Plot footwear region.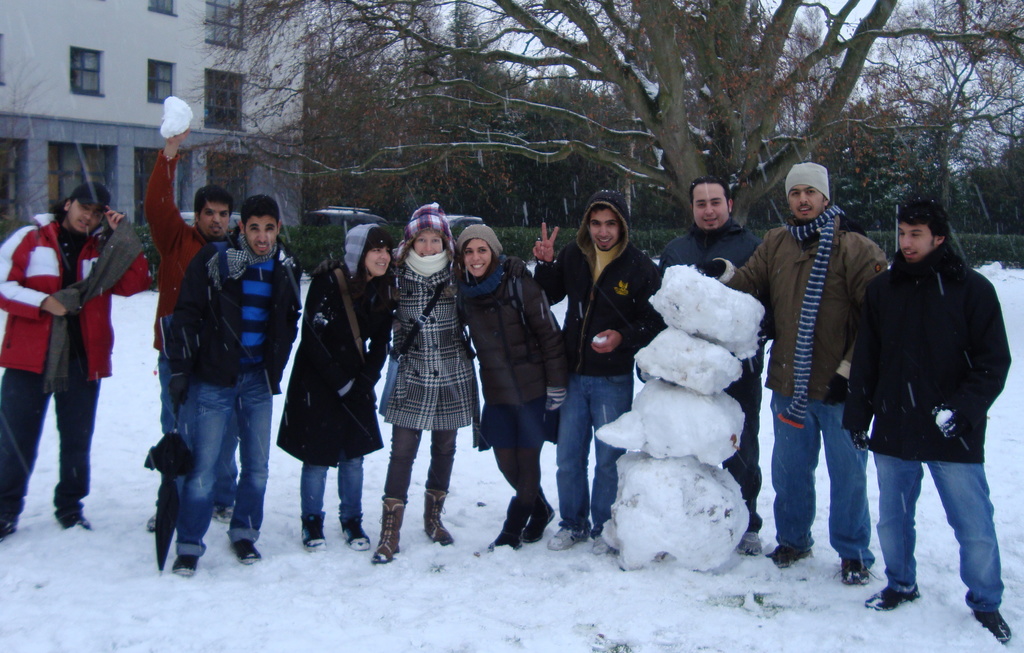
Plotted at <region>0, 519, 22, 540</region>.
